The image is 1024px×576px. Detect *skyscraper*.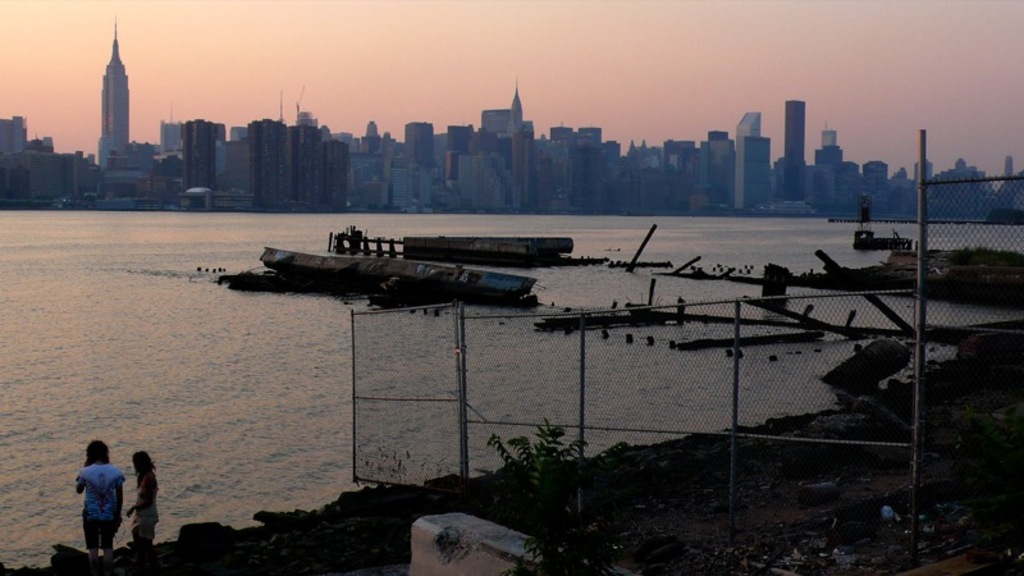
Detection: [x1=736, y1=111, x2=759, y2=137].
